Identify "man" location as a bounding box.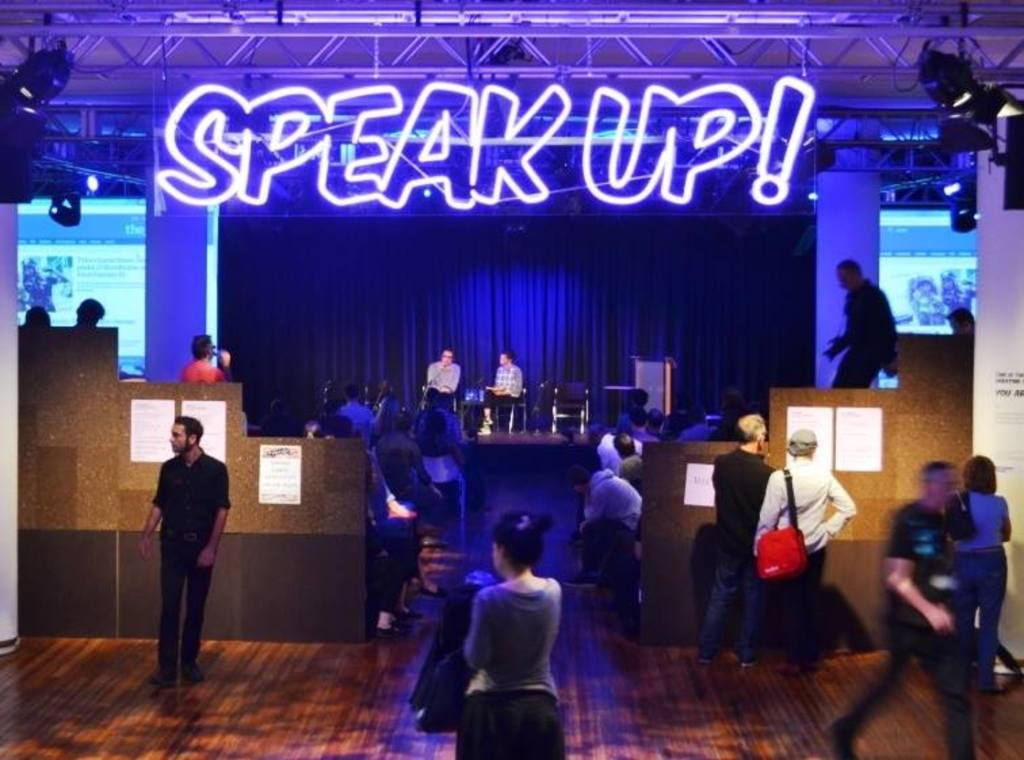
Rect(815, 463, 962, 756).
